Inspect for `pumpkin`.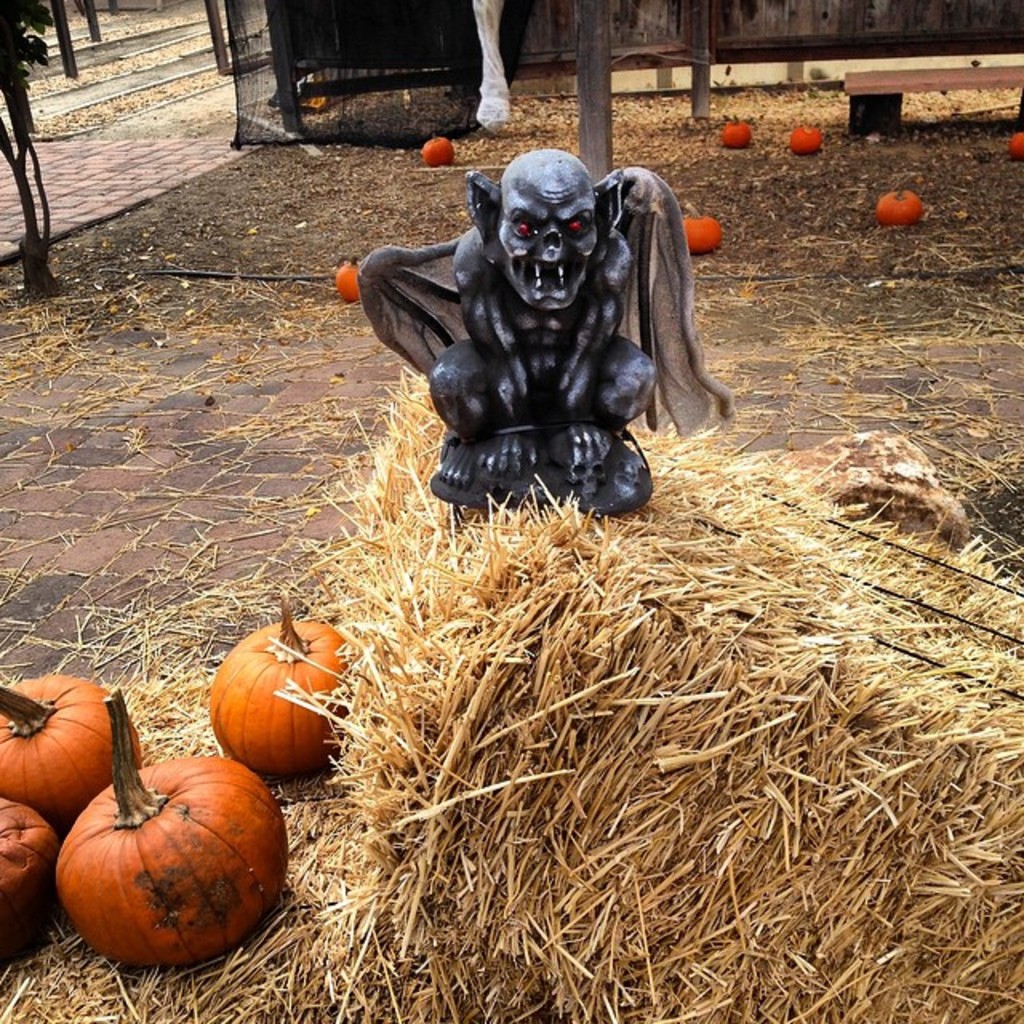
Inspection: detection(334, 258, 374, 302).
